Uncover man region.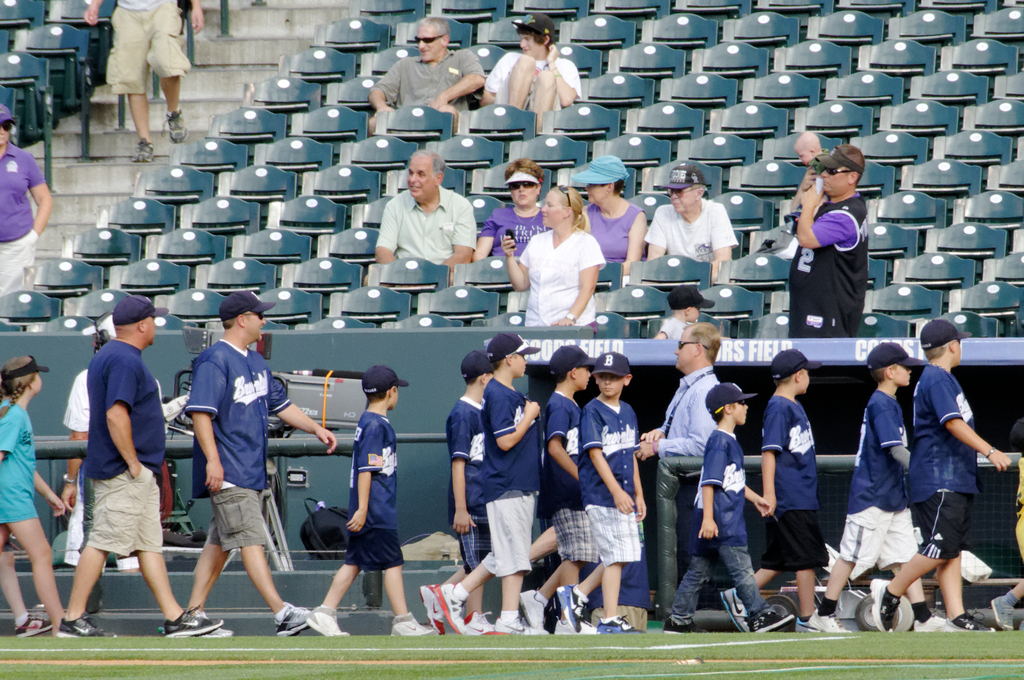
Uncovered: (left=178, top=289, right=329, bottom=633).
